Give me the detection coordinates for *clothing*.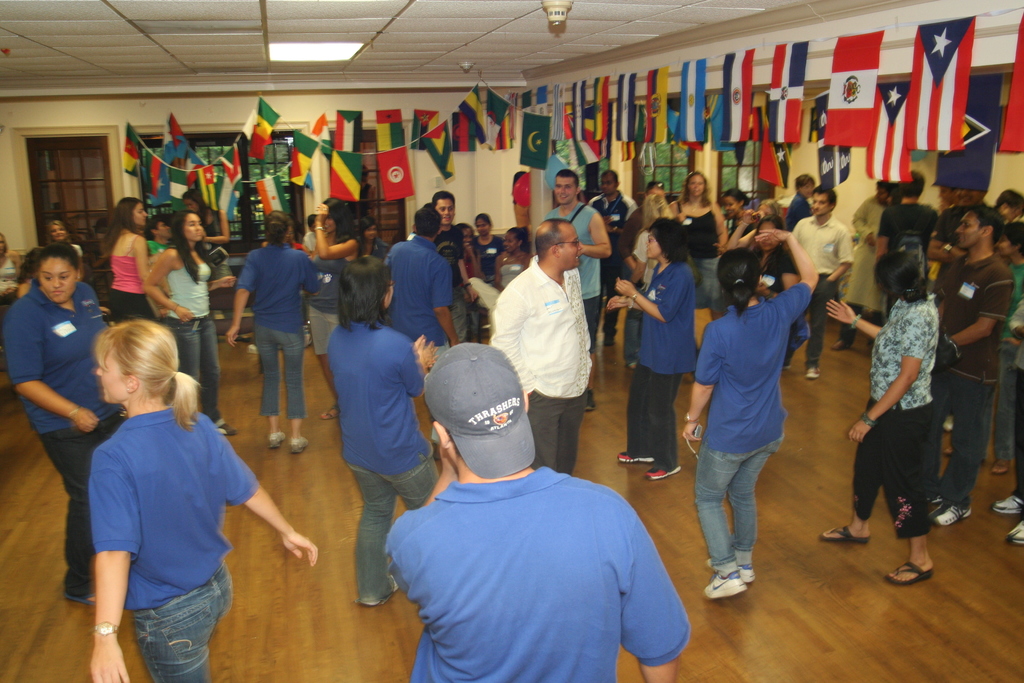
left=160, top=250, right=225, bottom=438.
